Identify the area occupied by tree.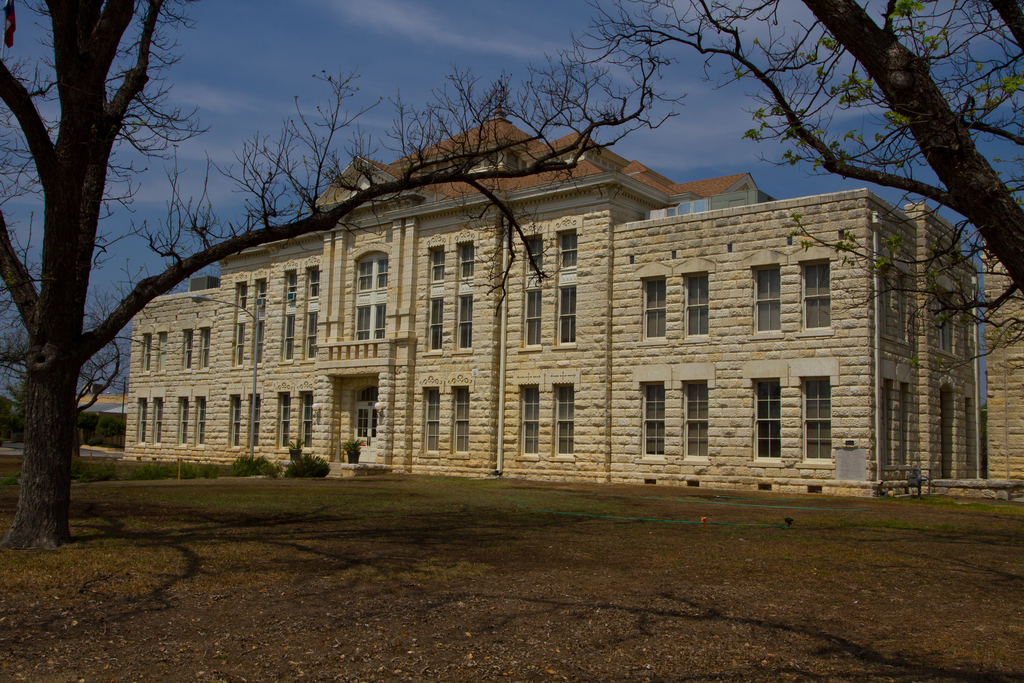
Area: locate(579, 0, 1023, 354).
